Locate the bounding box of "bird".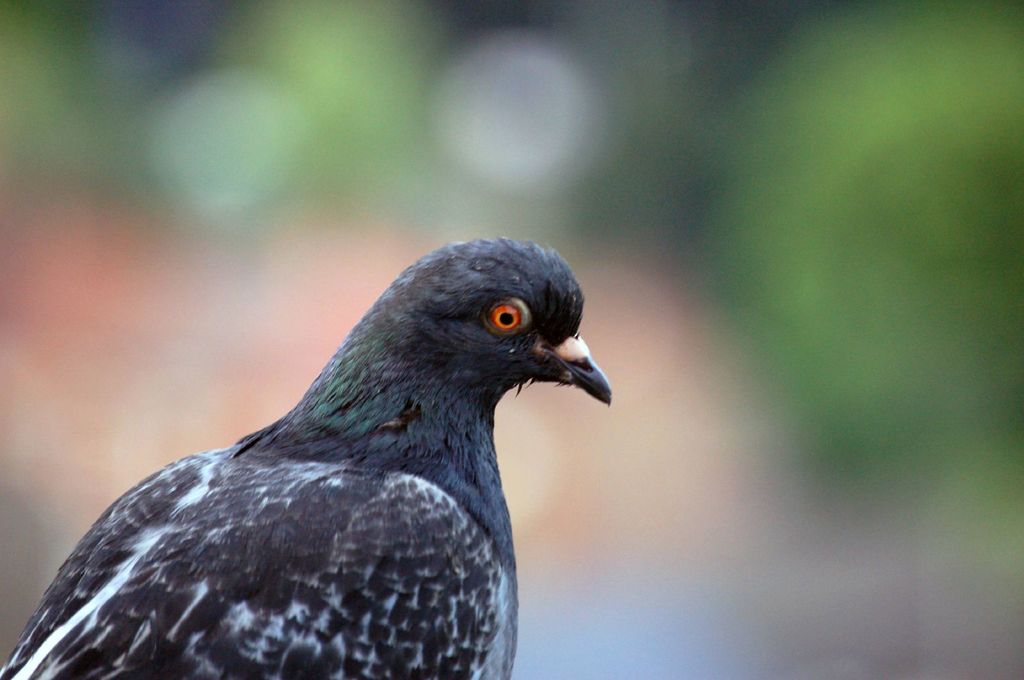
Bounding box: [0, 235, 607, 676].
